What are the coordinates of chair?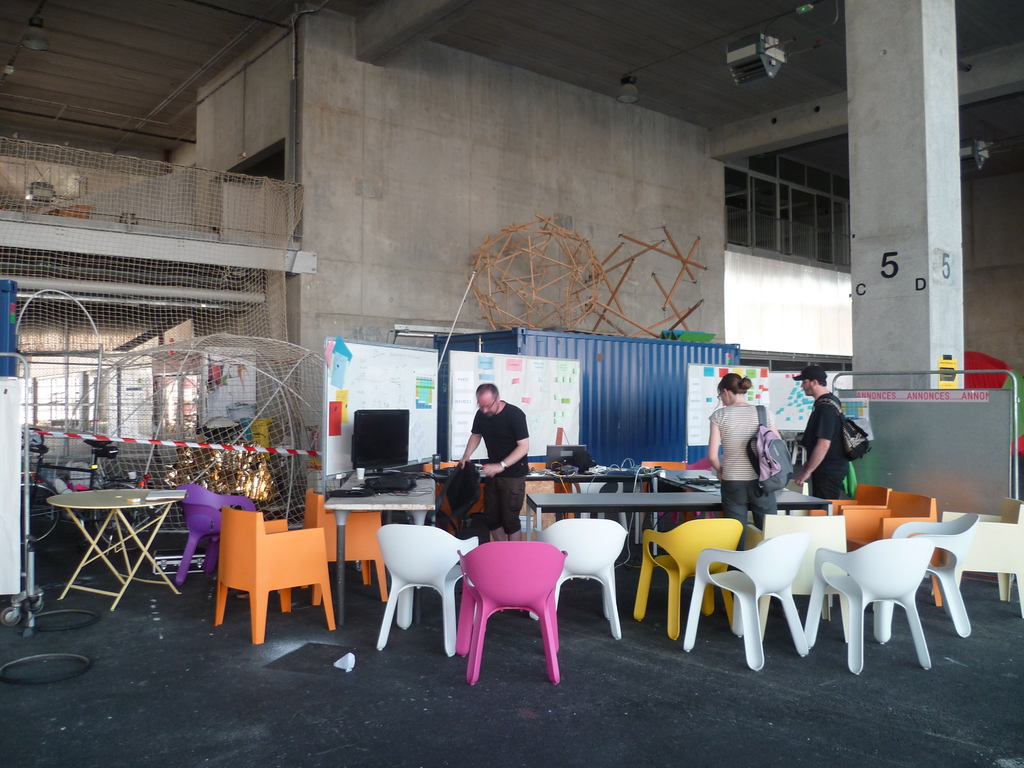
{"x1": 929, "y1": 495, "x2": 1023, "y2": 623}.
